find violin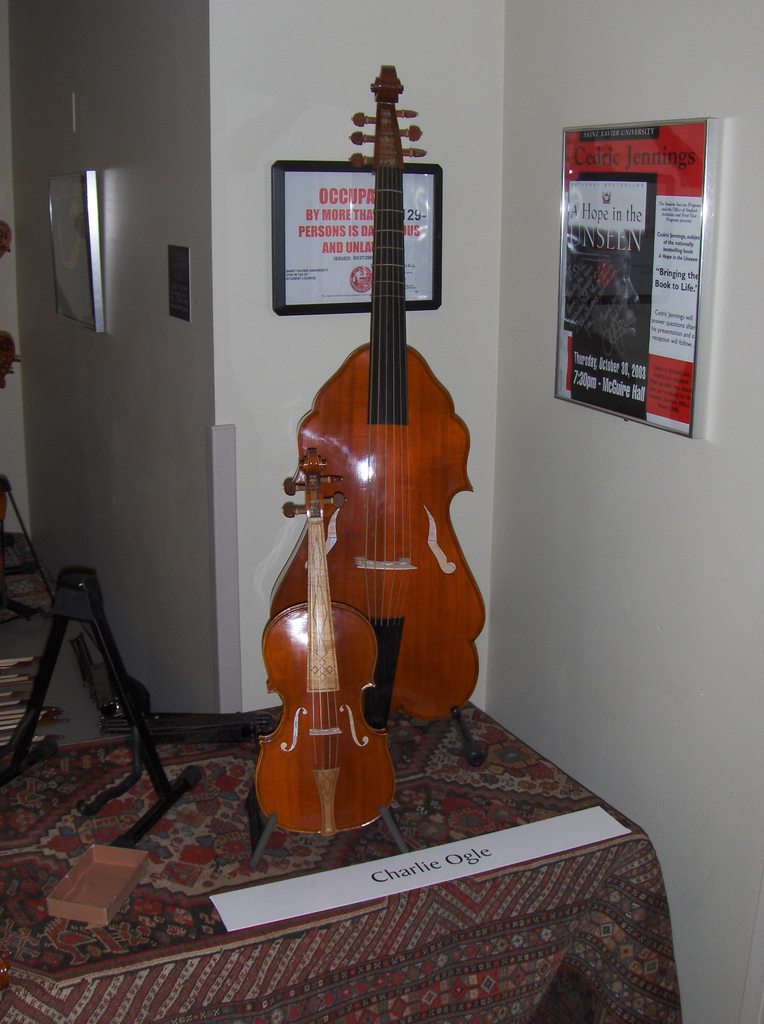
(266,57,491,740)
